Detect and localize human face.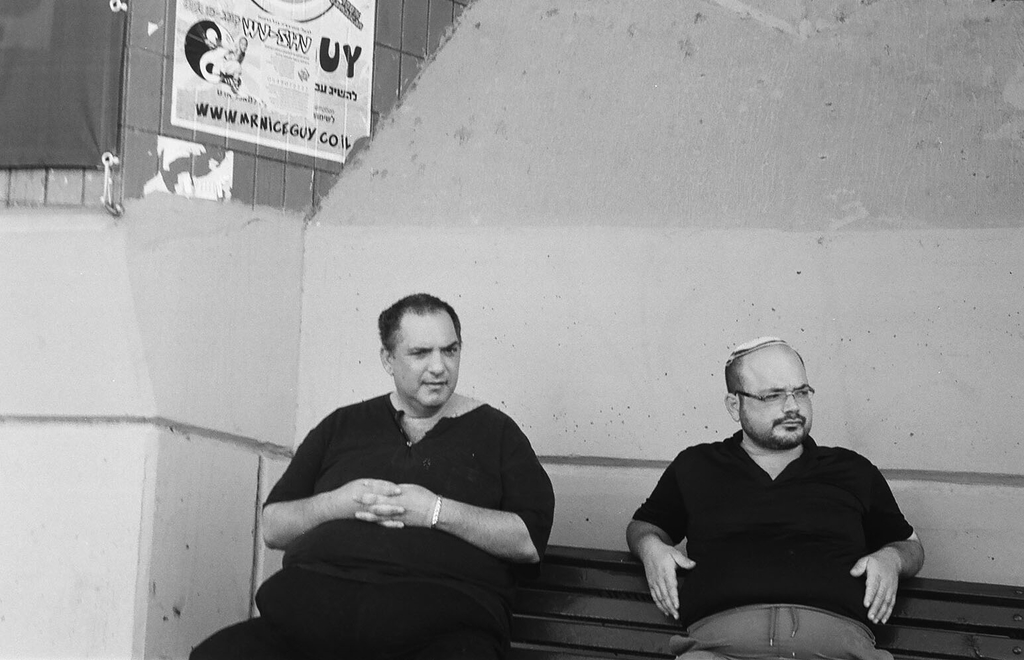
Localized at box=[391, 315, 462, 407].
